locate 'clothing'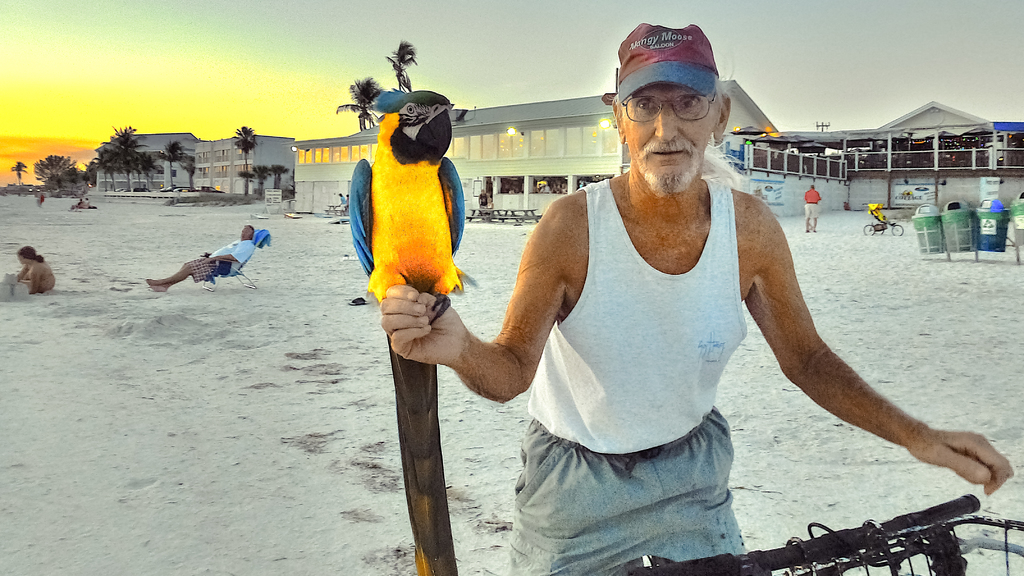
[x1=214, y1=232, x2=265, y2=275]
